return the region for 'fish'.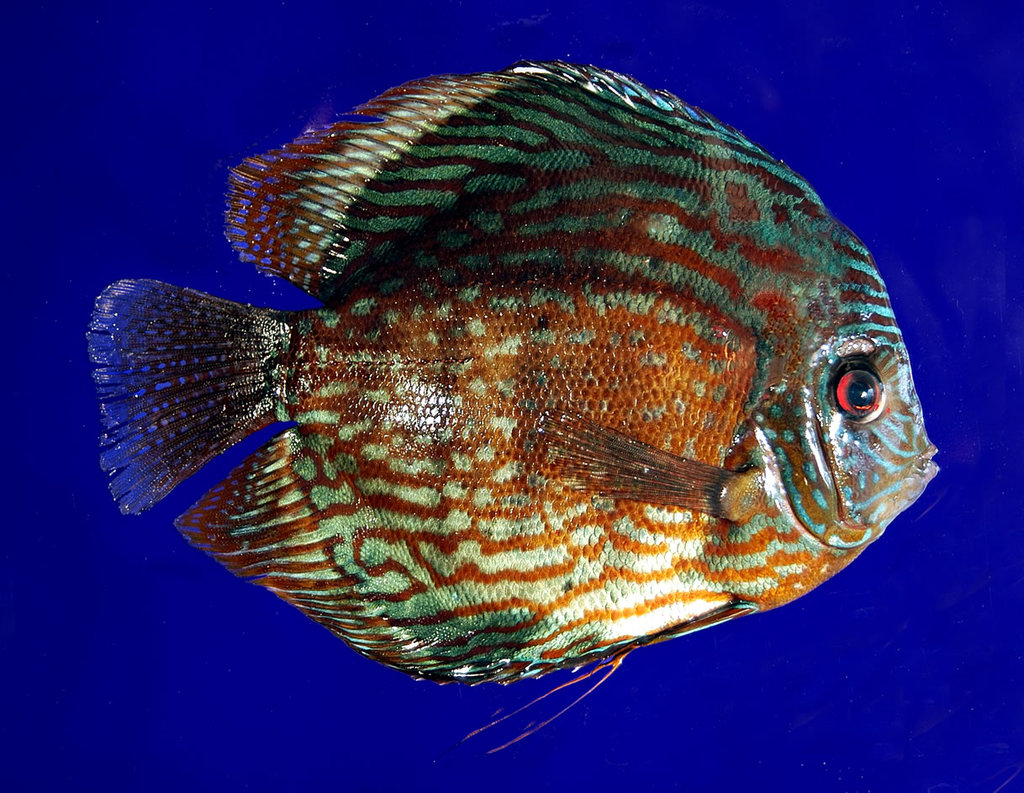
81 61 937 758.
